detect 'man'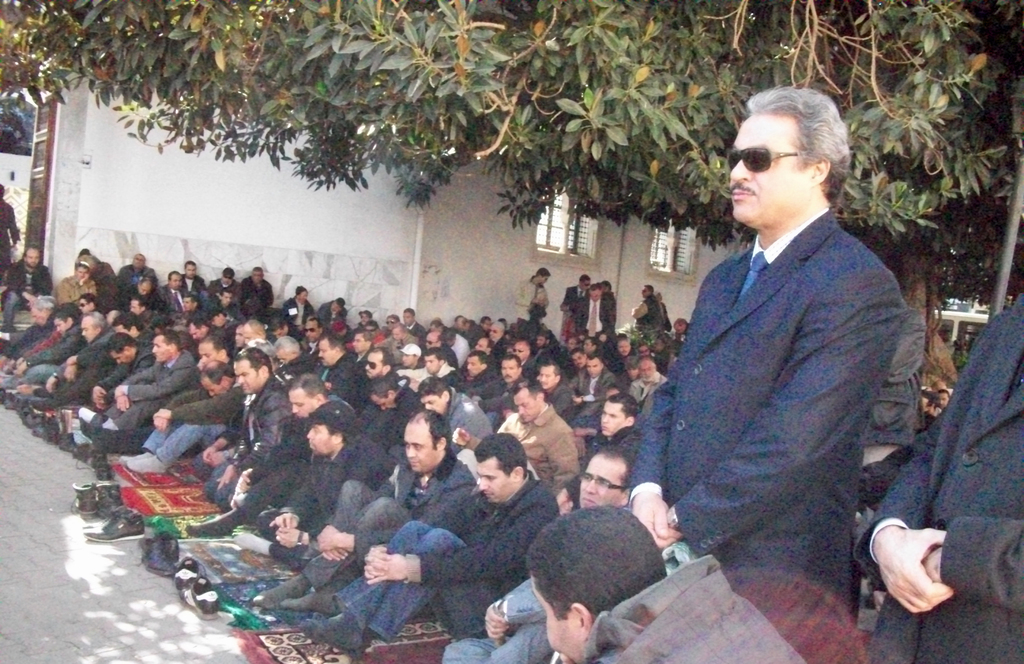
489:319:510:349
